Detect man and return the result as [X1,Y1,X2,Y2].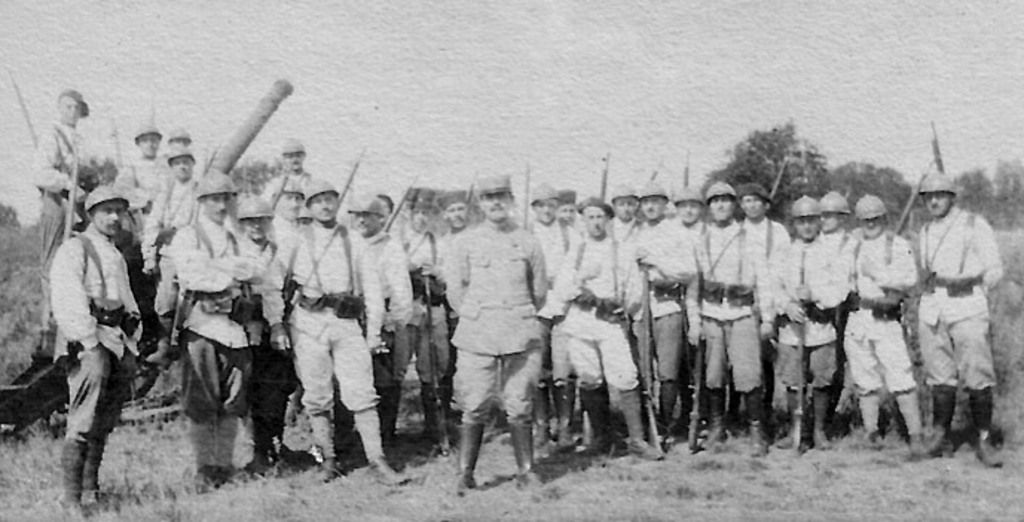
[431,189,473,431].
